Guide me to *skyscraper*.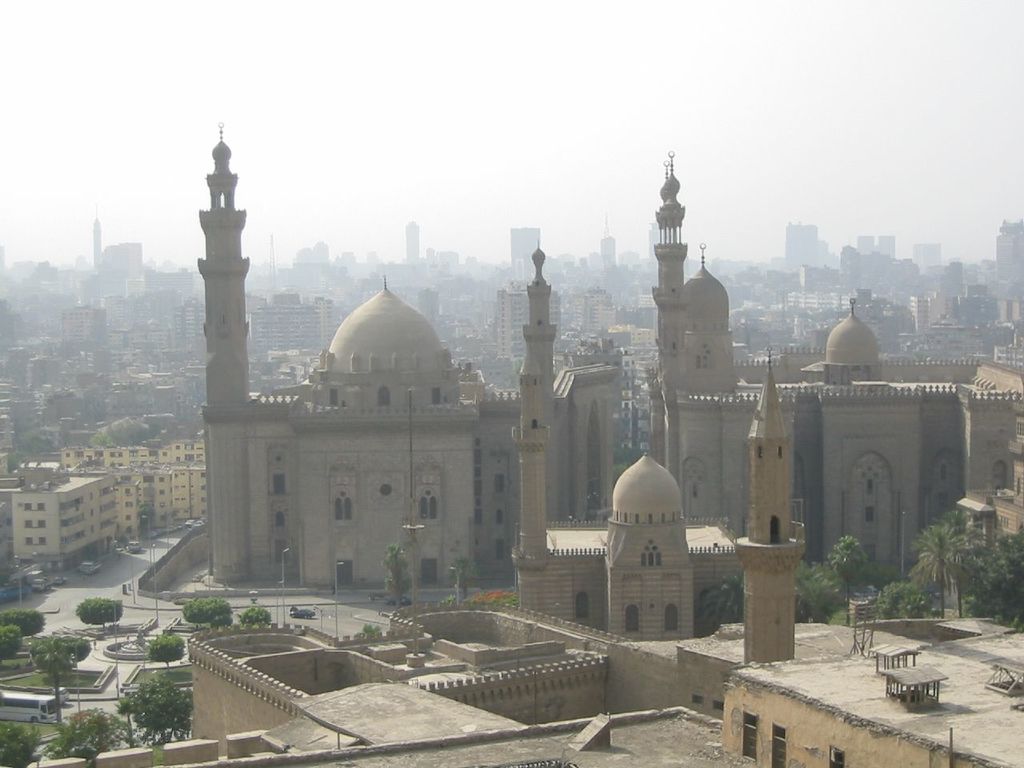
Guidance: 511 224 543 286.
